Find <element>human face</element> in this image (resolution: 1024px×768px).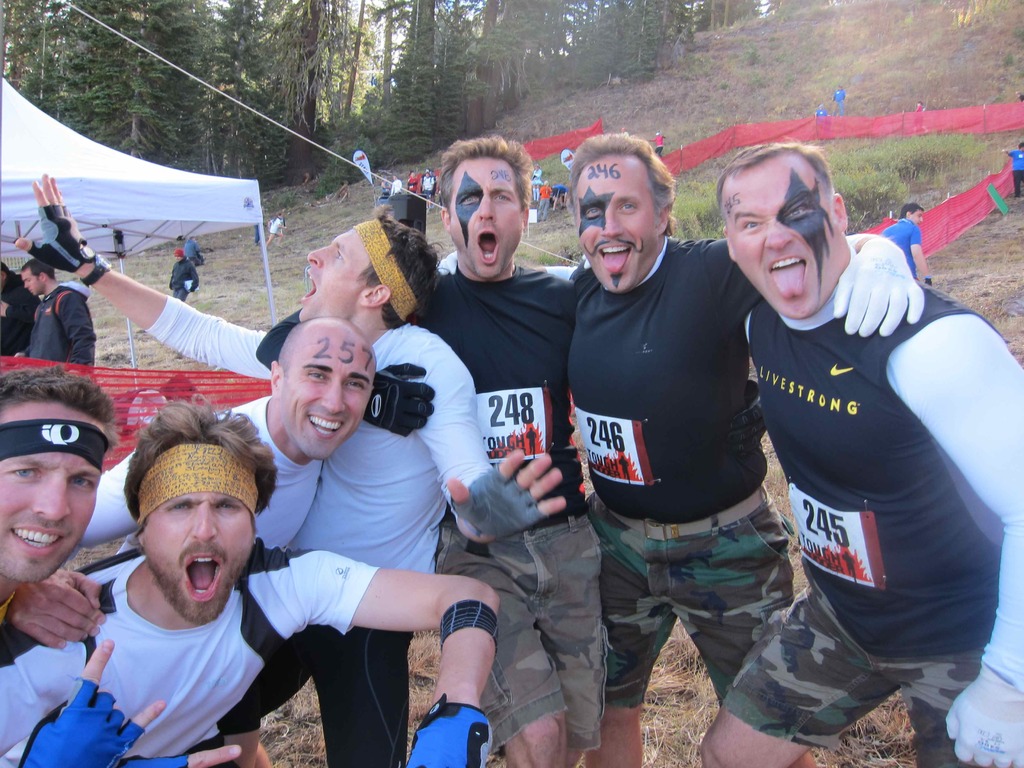
{"x1": 444, "y1": 155, "x2": 519, "y2": 278}.
